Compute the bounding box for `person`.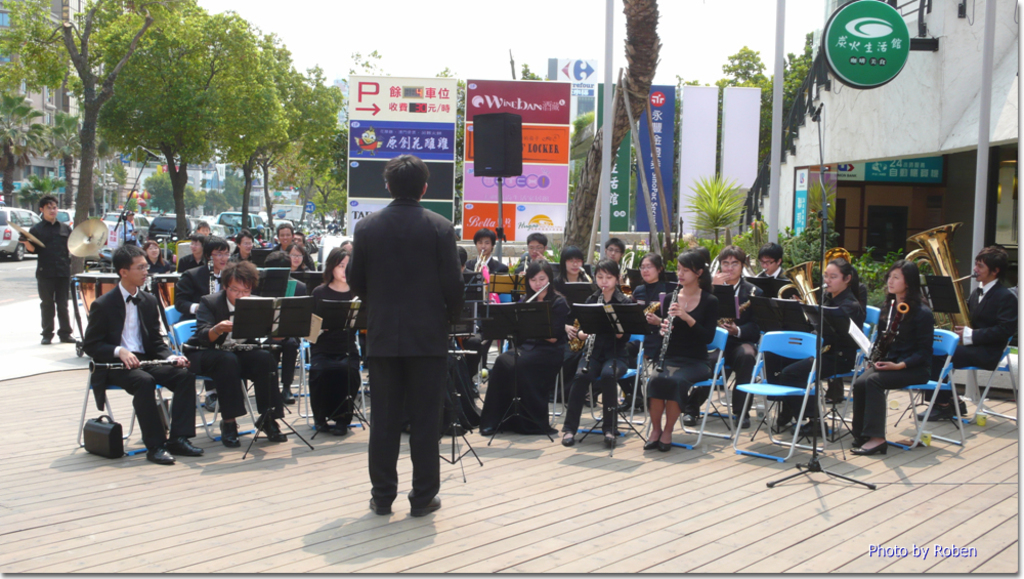
(464, 225, 507, 274).
